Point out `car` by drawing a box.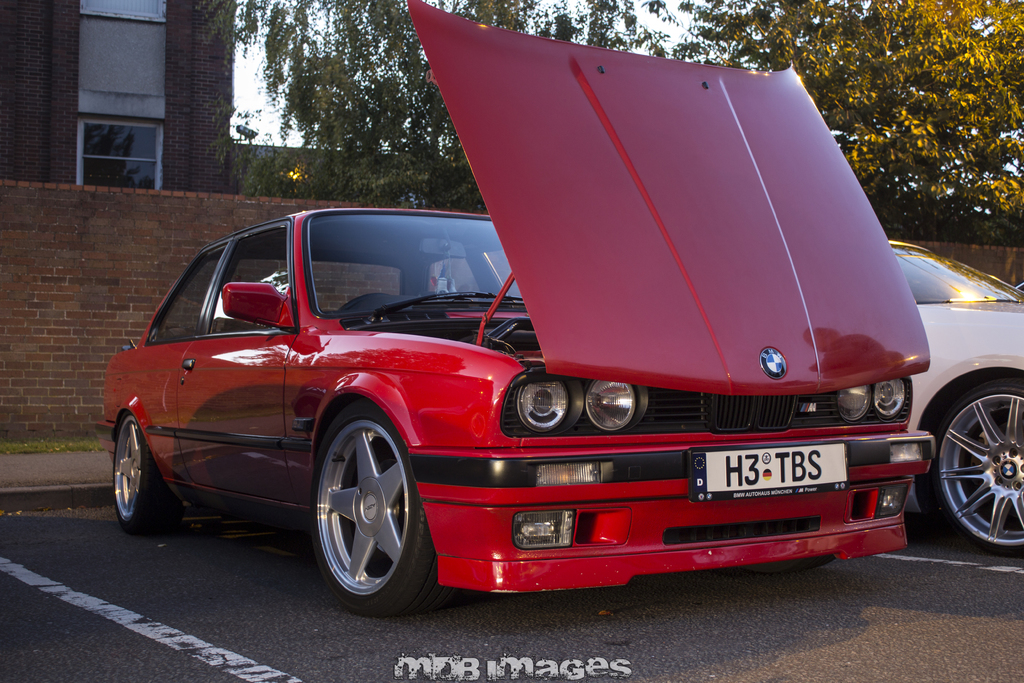
x1=893, y1=236, x2=1023, y2=558.
